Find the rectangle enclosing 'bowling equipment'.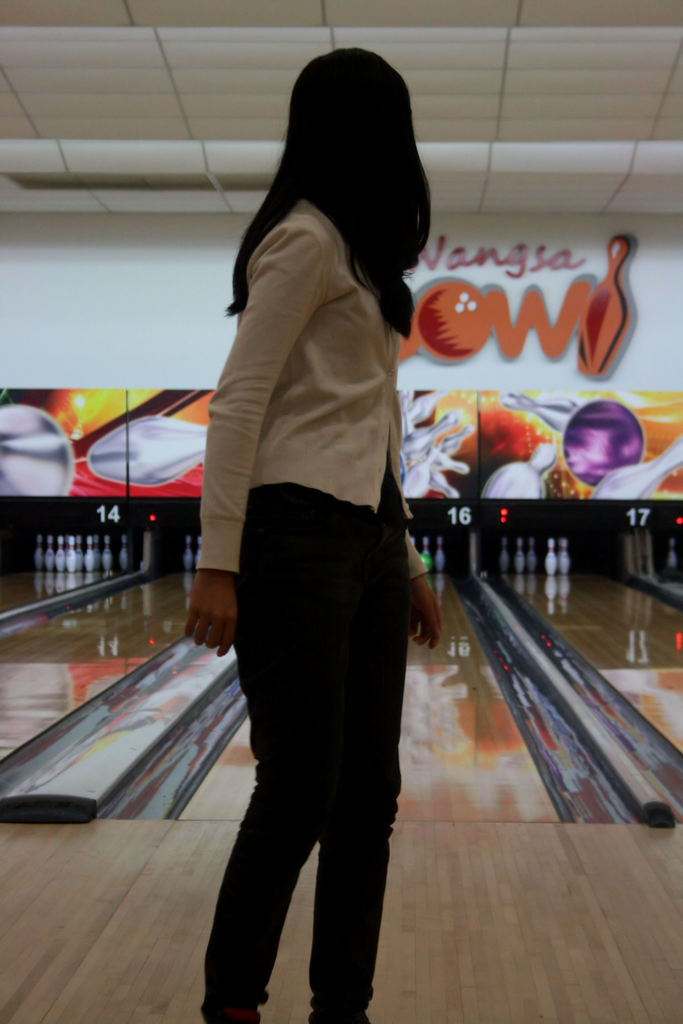
x1=563, y1=402, x2=642, y2=484.
